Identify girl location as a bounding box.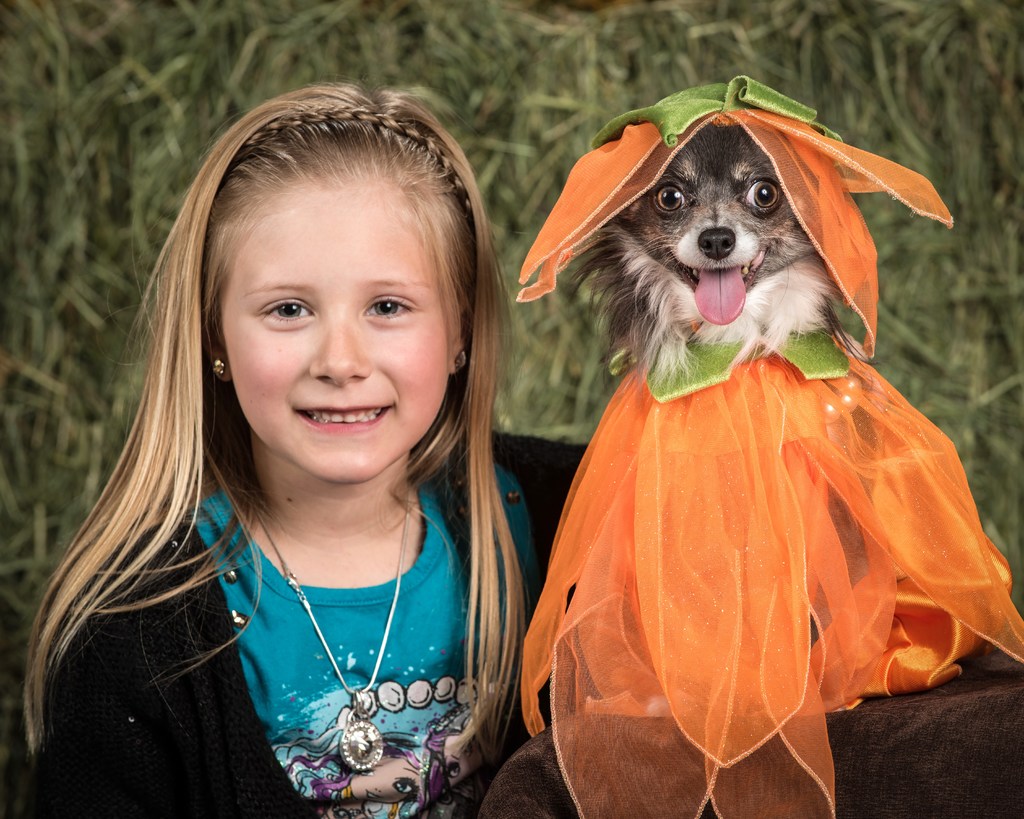
detection(26, 84, 589, 818).
